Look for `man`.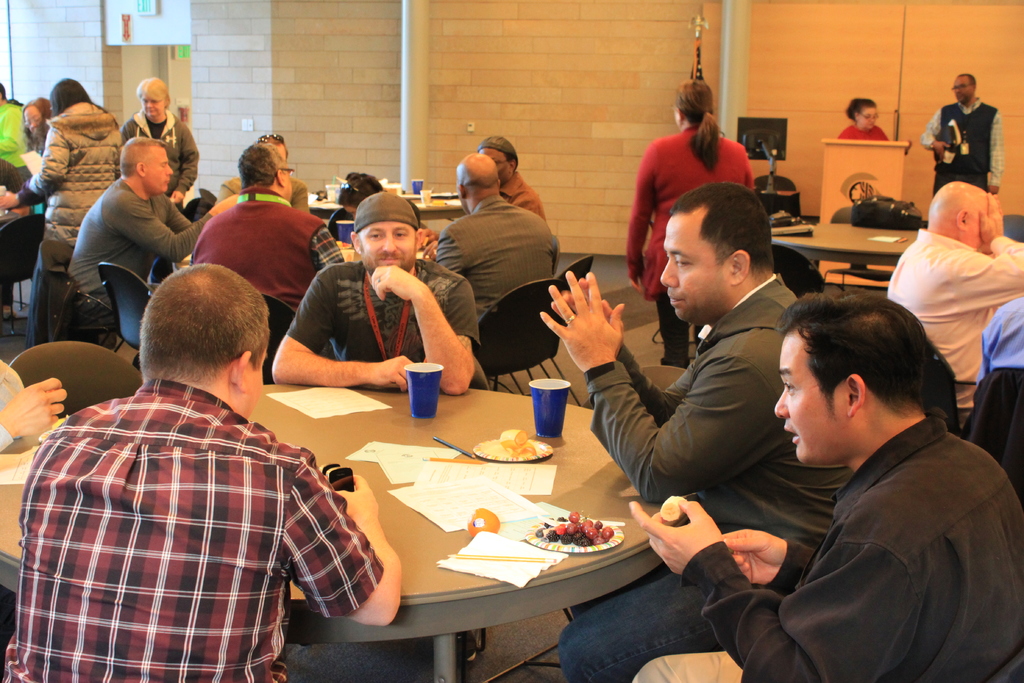
Found: rect(0, 86, 26, 165).
